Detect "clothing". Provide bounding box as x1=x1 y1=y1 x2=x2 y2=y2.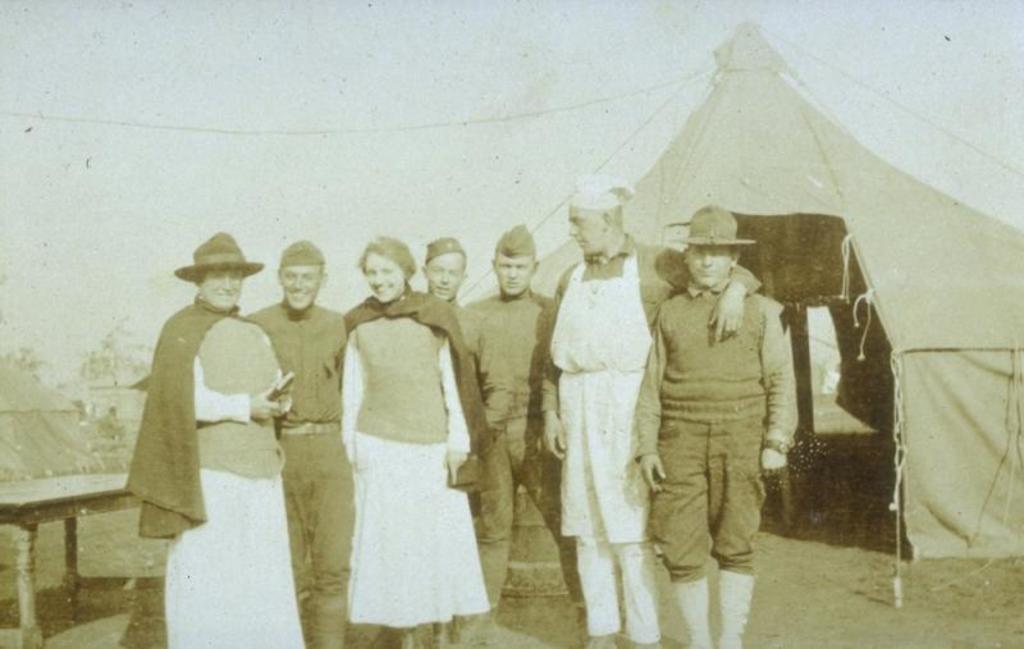
x1=558 y1=371 x2=648 y2=540.
